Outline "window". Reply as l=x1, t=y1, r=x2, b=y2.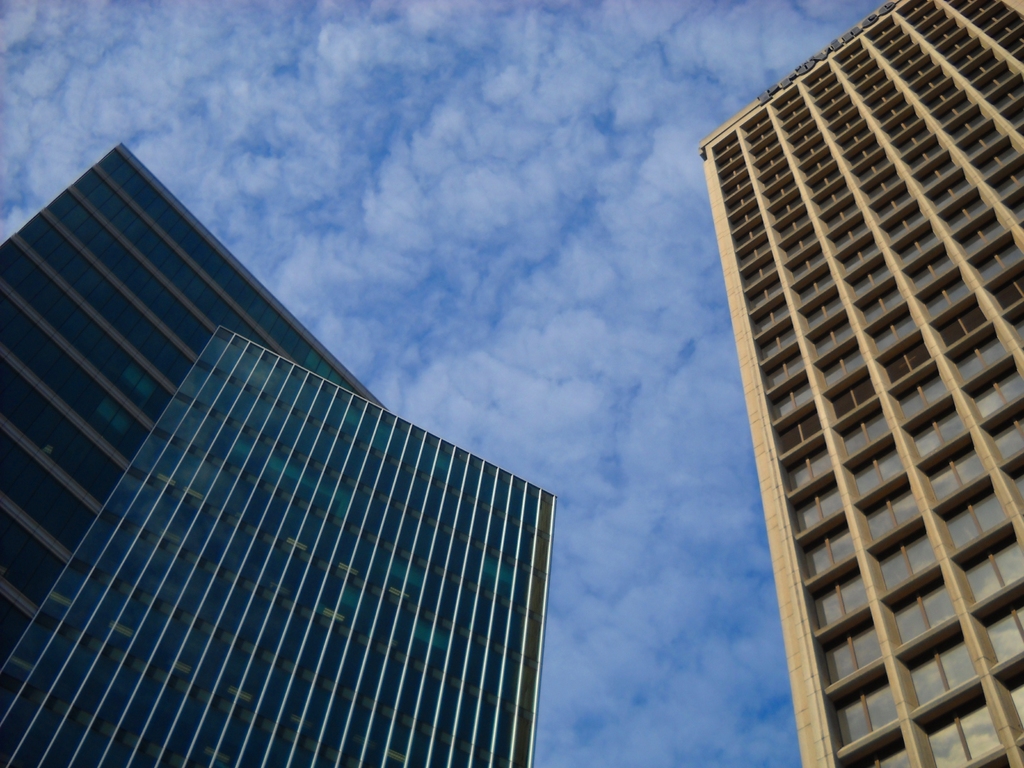
l=710, t=0, r=1023, b=767.
